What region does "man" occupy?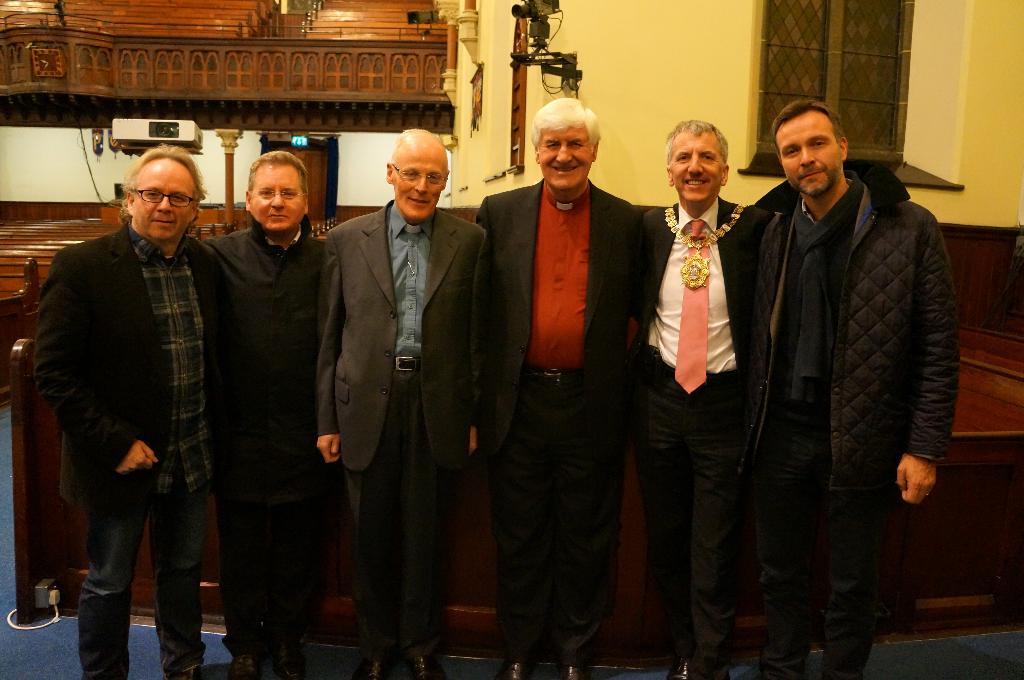
region(475, 92, 643, 679).
